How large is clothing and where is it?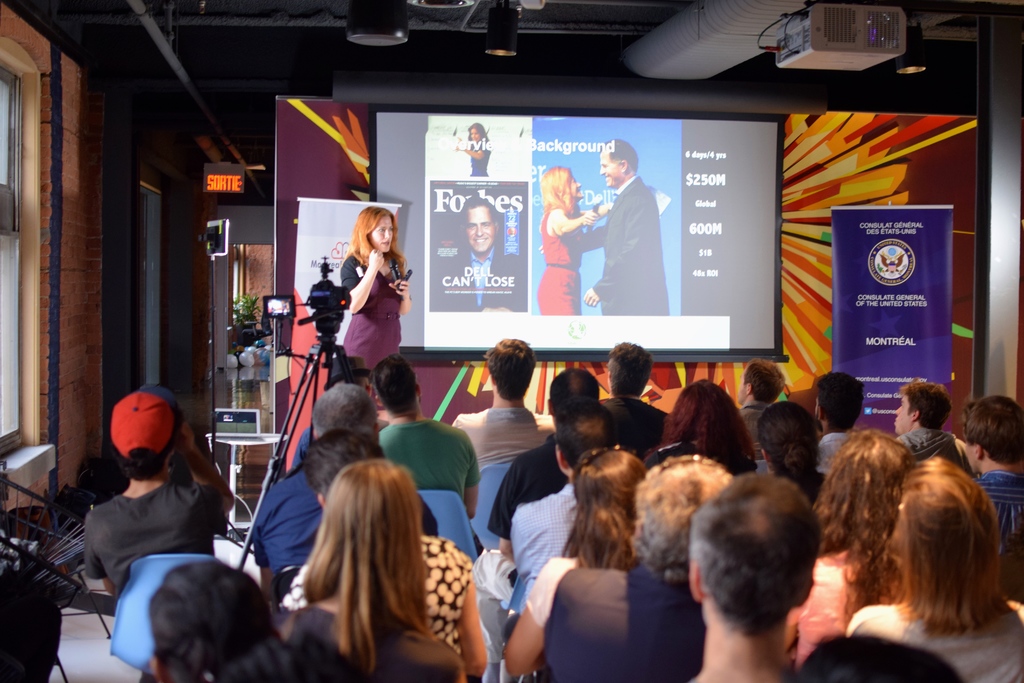
Bounding box: x1=973 y1=468 x2=1023 y2=560.
